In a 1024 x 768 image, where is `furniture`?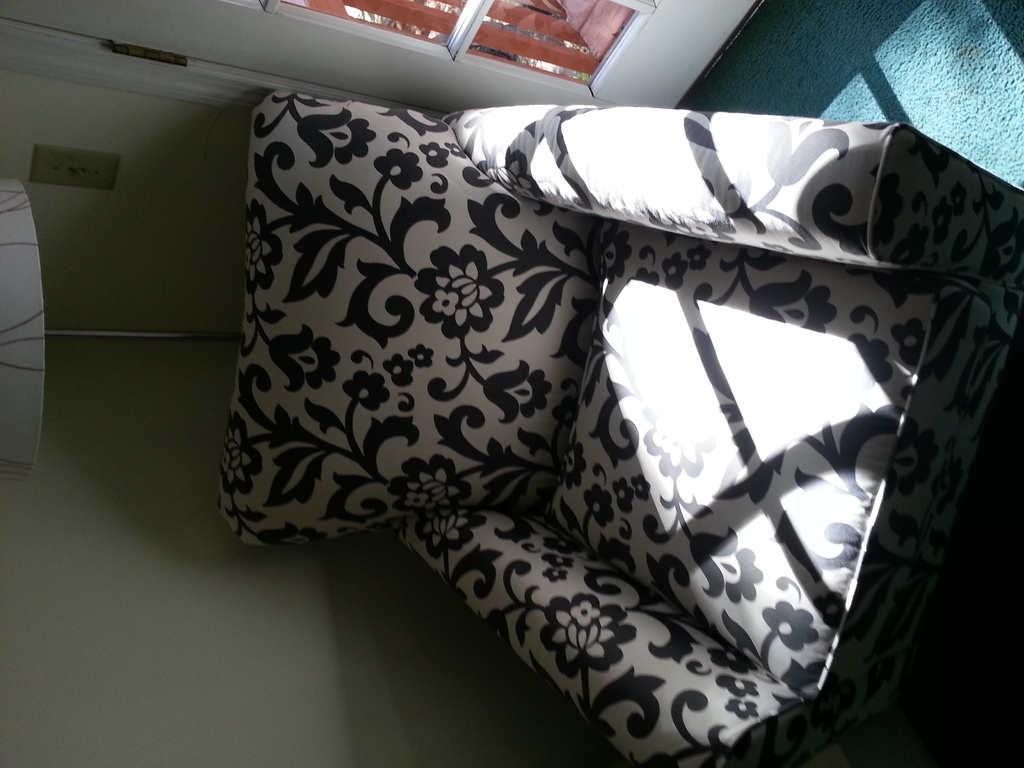
[x1=216, y1=90, x2=1023, y2=767].
